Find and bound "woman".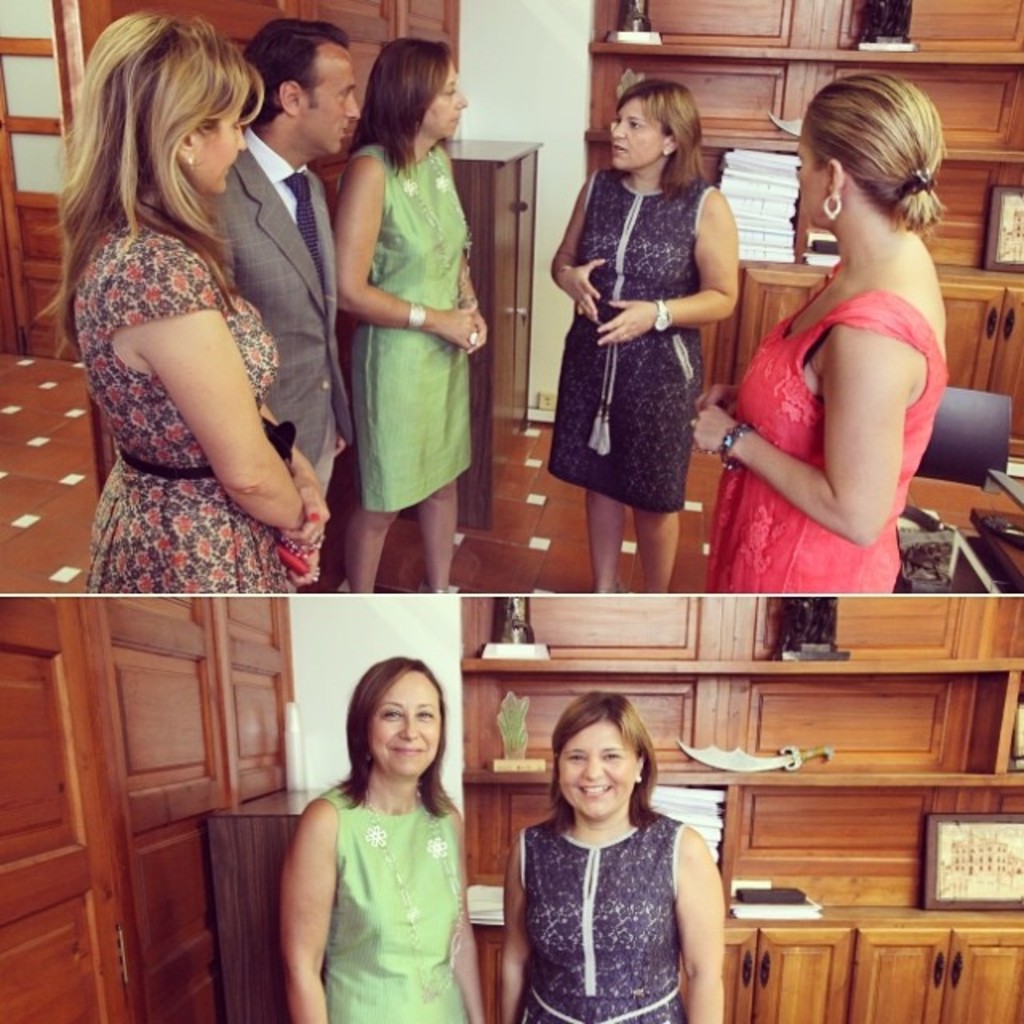
Bound: 275,653,486,1022.
